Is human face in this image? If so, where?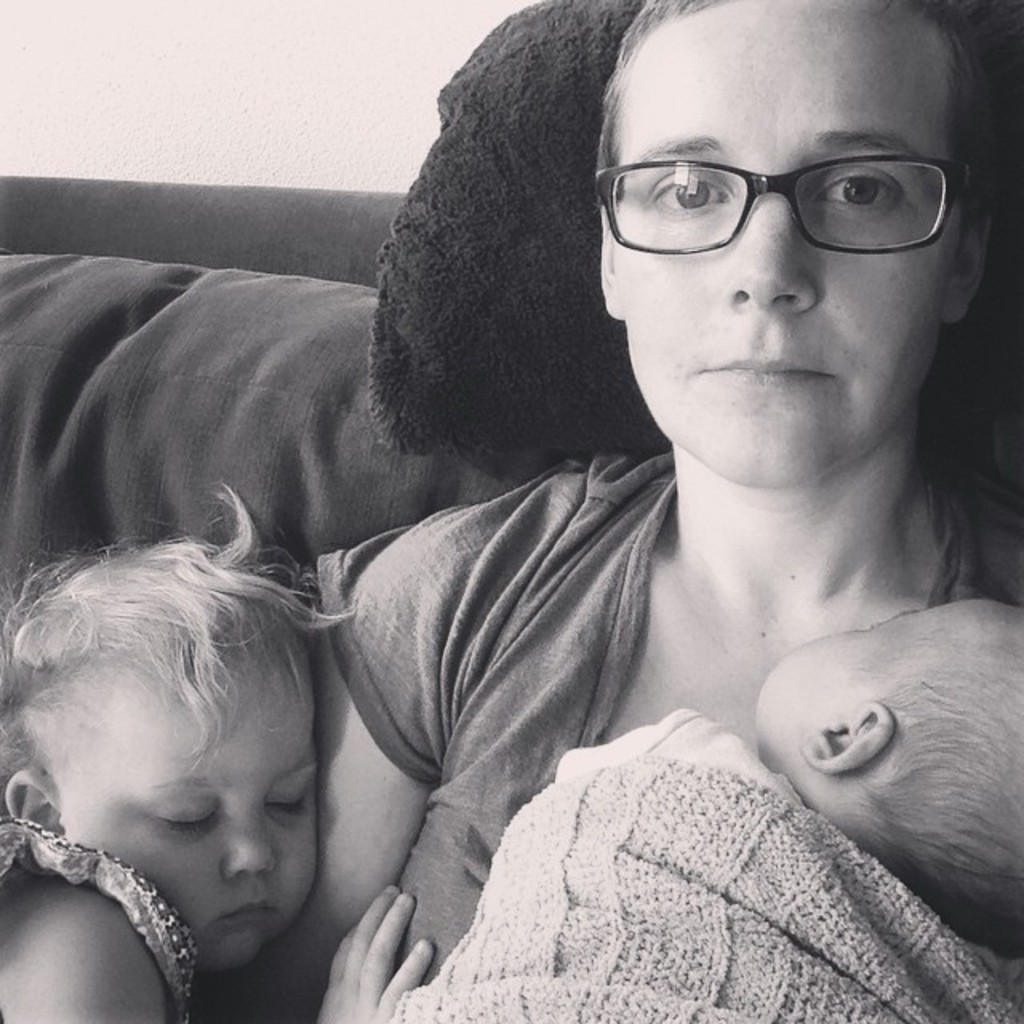
Yes, at [left=608, top=0, right=966, bottom=486].
